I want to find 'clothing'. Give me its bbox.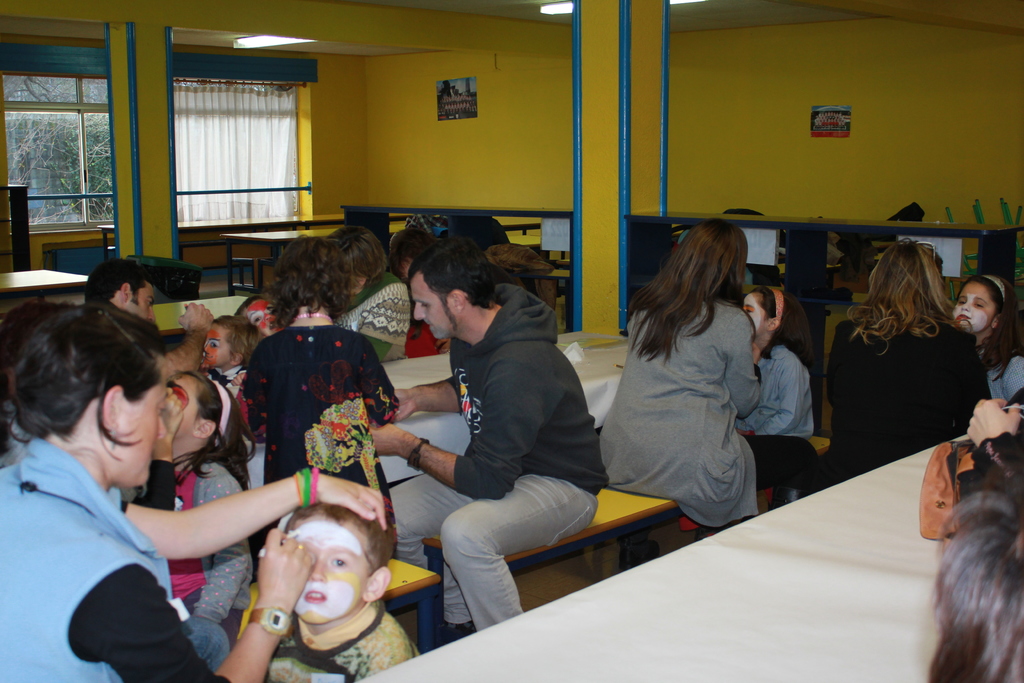
detection(163, 459, 253, 643).
